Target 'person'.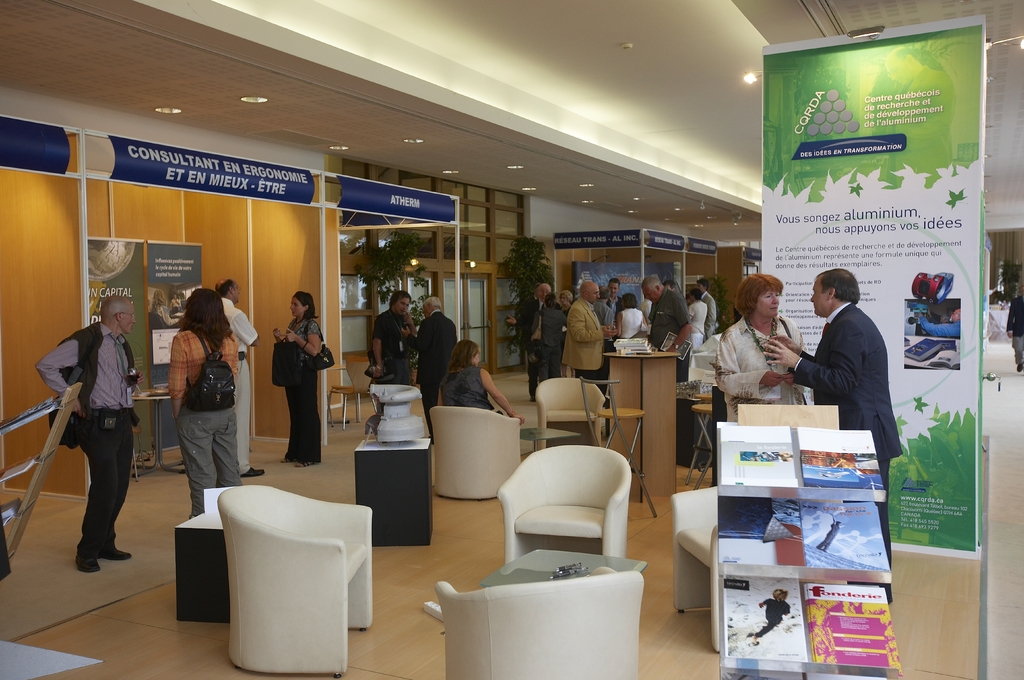
Target region: select_region(614, 295, 648, 343).
